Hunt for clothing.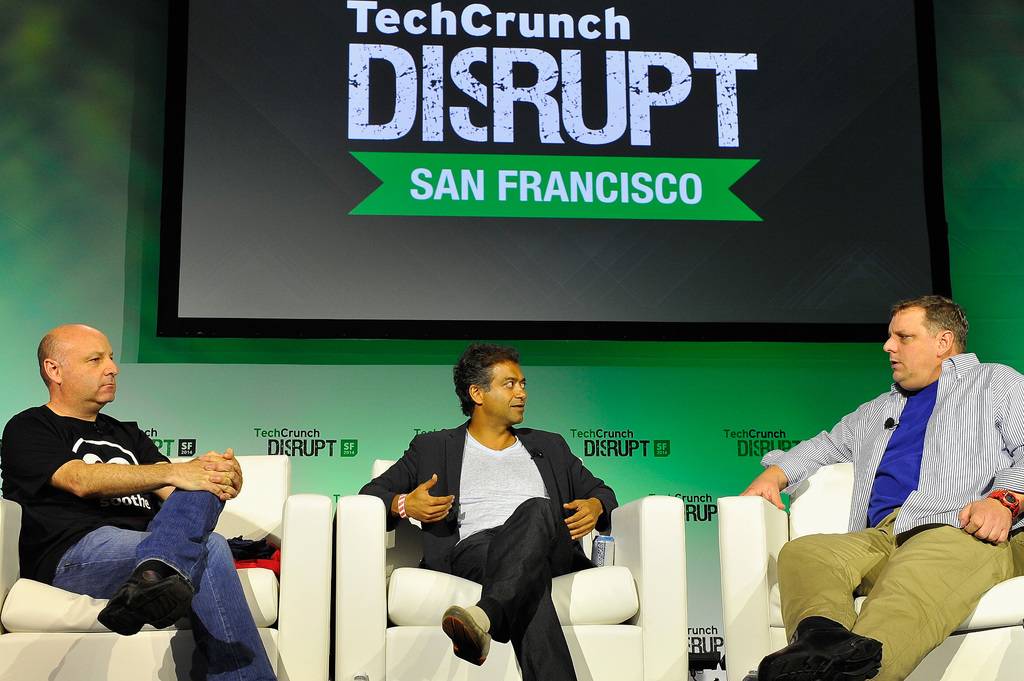
Hunted down at [764,355,1023,680].
